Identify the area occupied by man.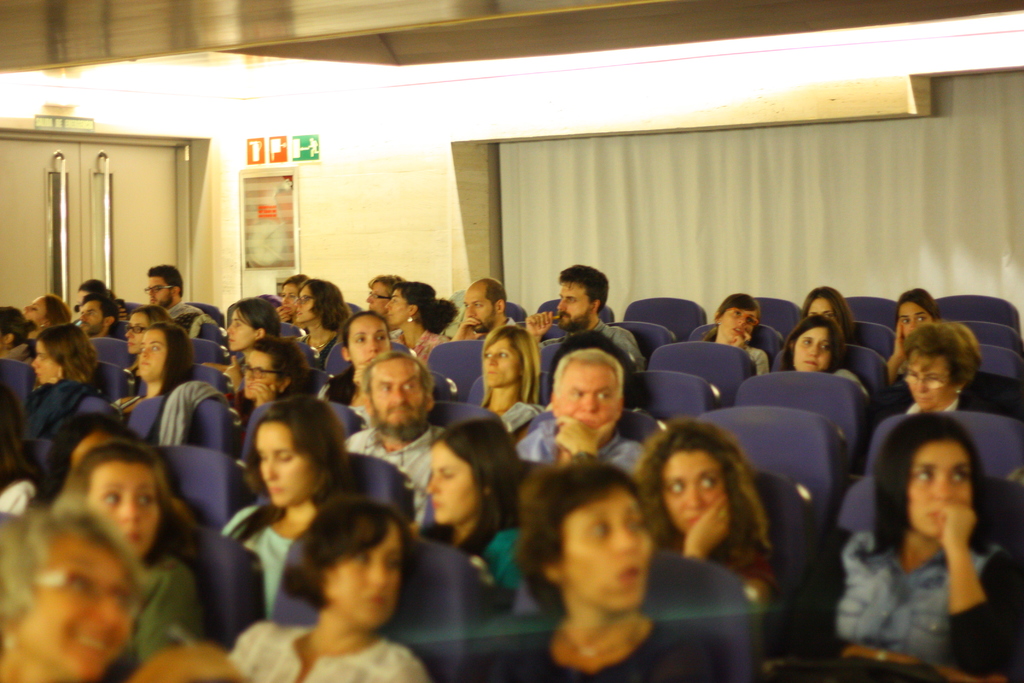
Area: crop(346, 355, 443, 488).
